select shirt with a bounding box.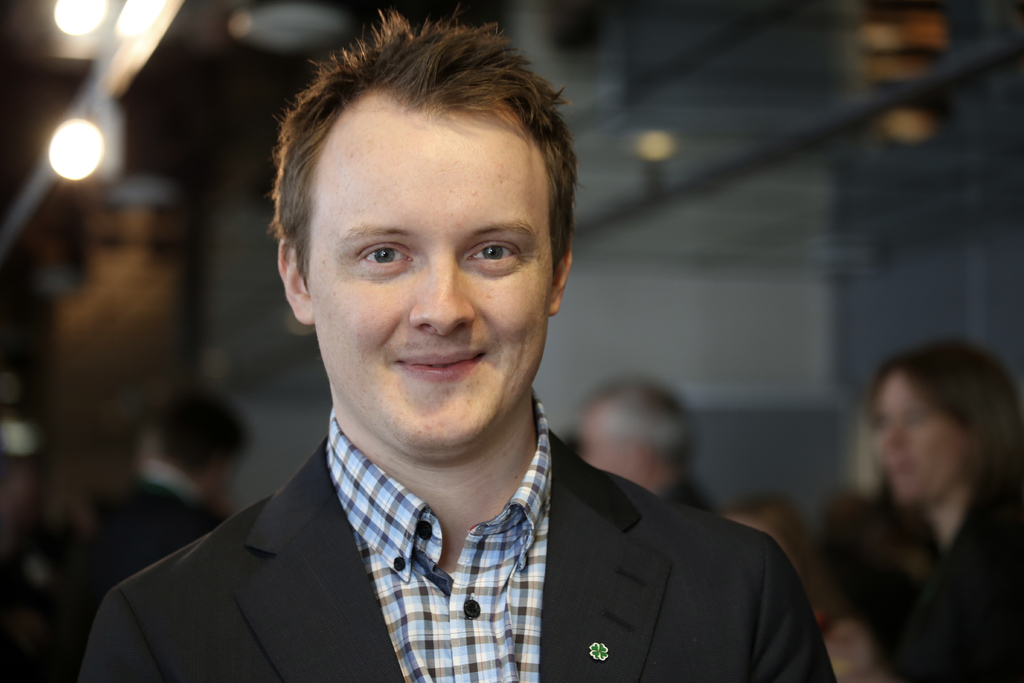
[x1=102, y1=425, x2=783, y2=667].
